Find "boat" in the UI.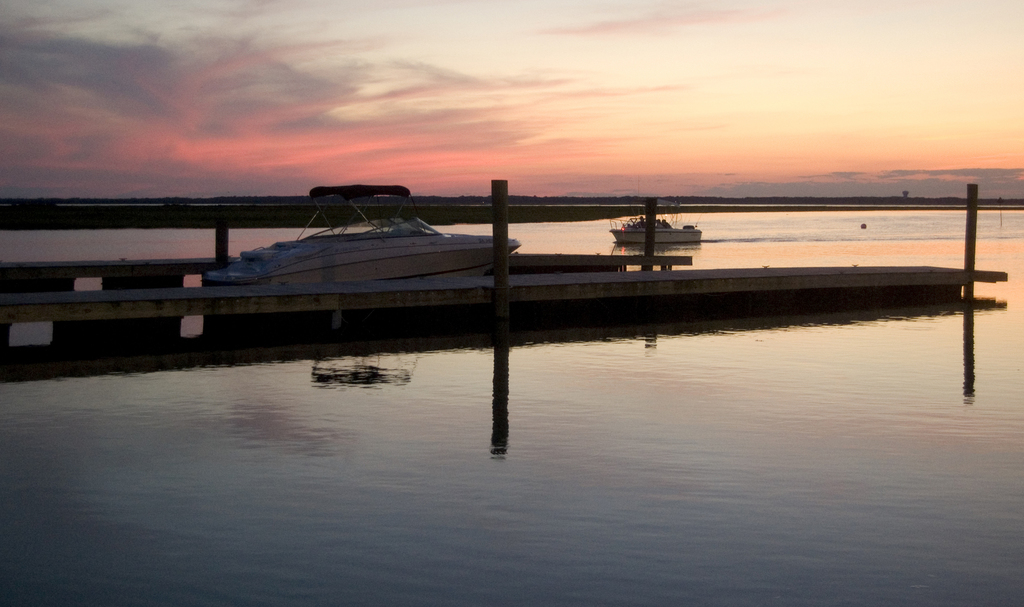
UI element at <region>199, 179, 528, 291</region>.
